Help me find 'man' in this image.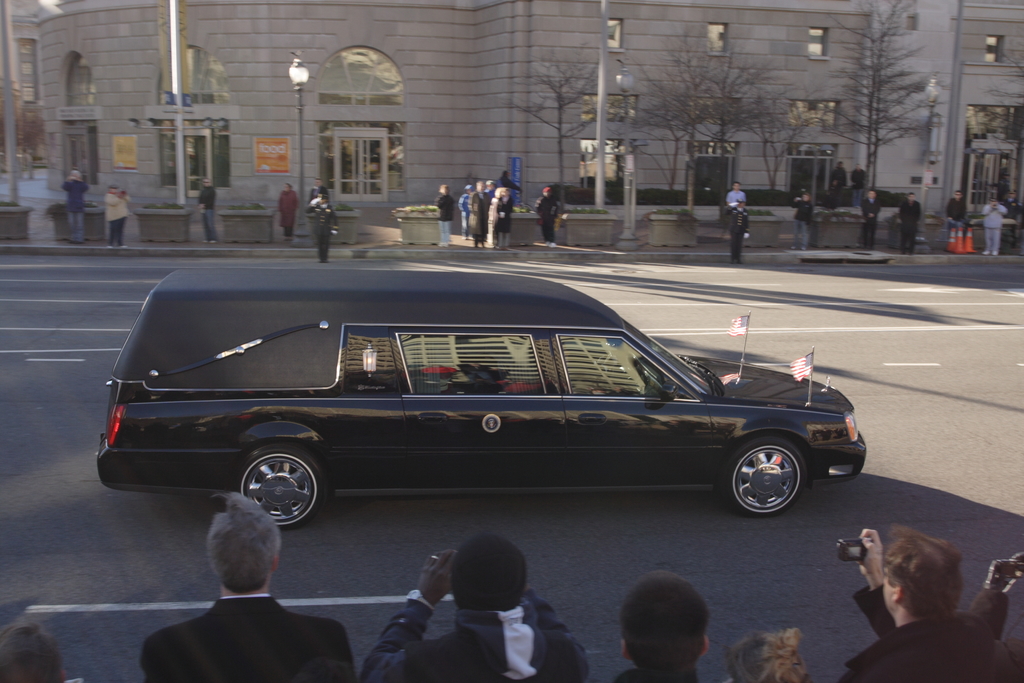
Found it: <box>488,174,520,193</box>.
